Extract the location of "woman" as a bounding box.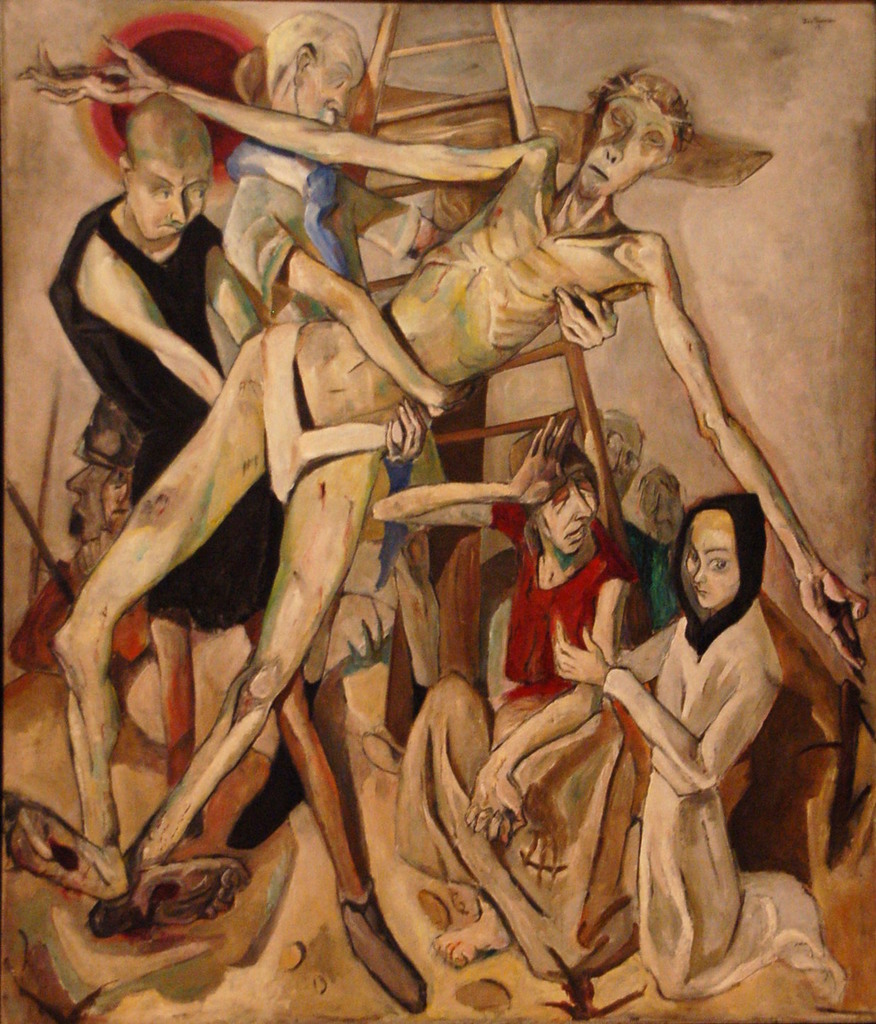
(left=222, top=0, right=624, bottom=995).
